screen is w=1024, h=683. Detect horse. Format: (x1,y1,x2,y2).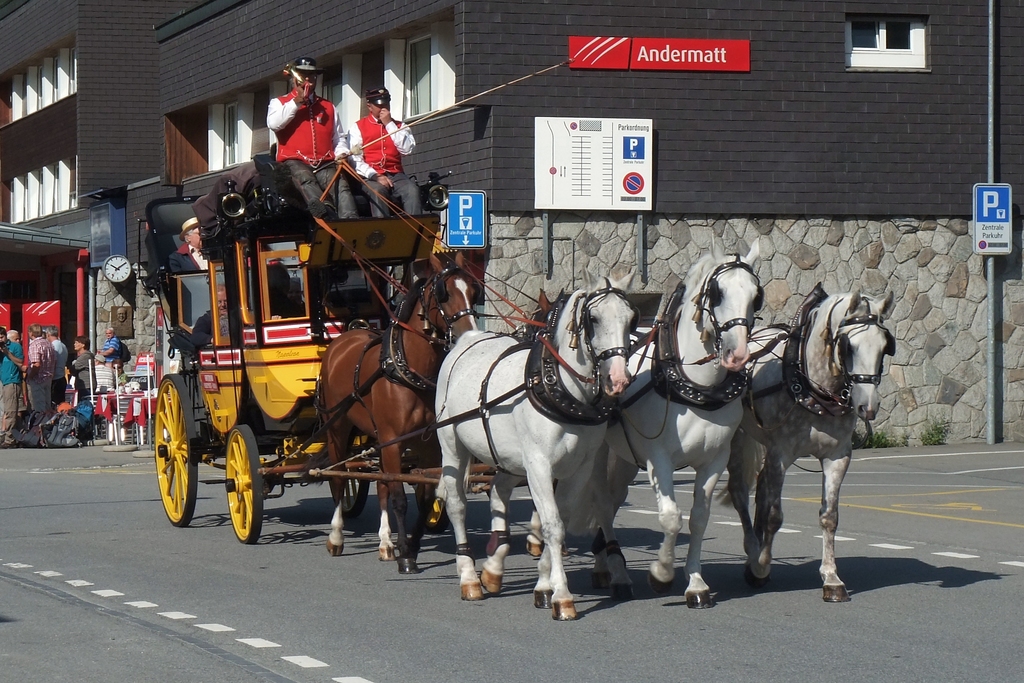
(436,267,640,619).
